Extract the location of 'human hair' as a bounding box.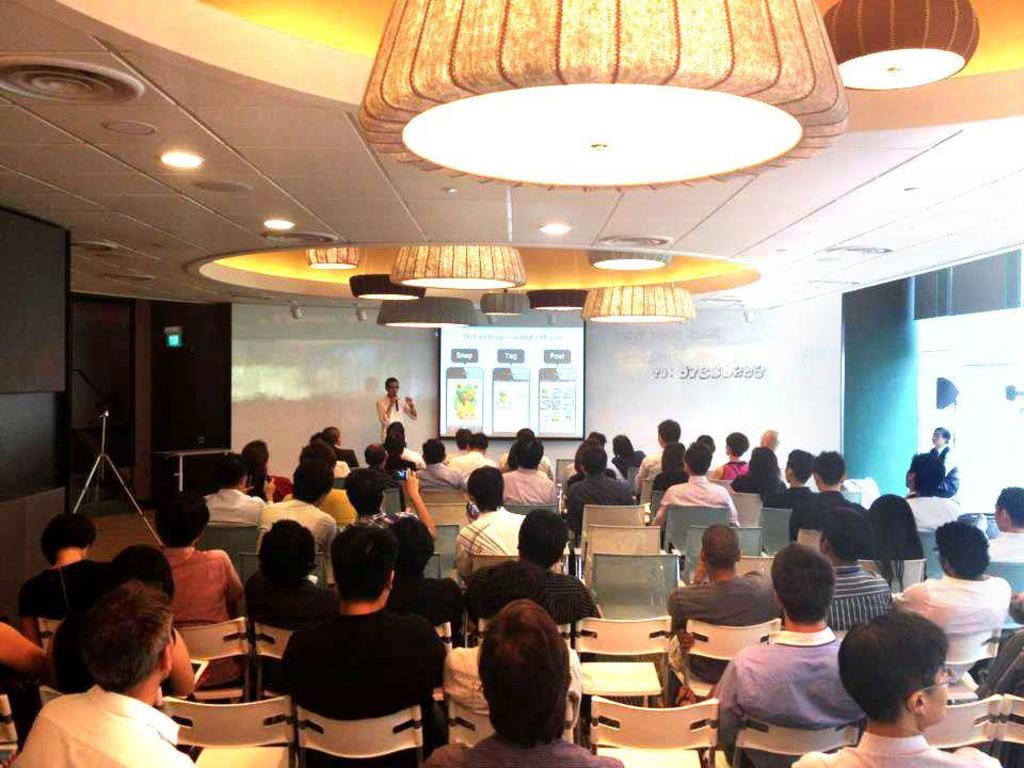
{"x1": 466, "y1": 464, "x2": 506, "y2": 513}.
